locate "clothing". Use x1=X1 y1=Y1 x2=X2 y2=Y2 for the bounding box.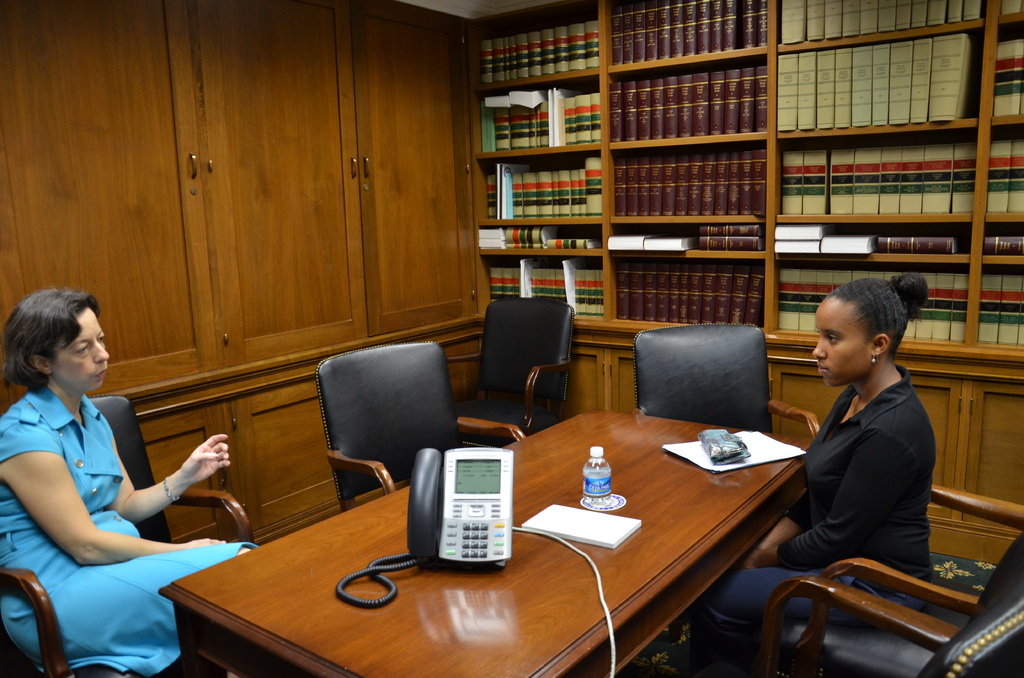
x1=696 y1=362 x2=935 y2=656.
